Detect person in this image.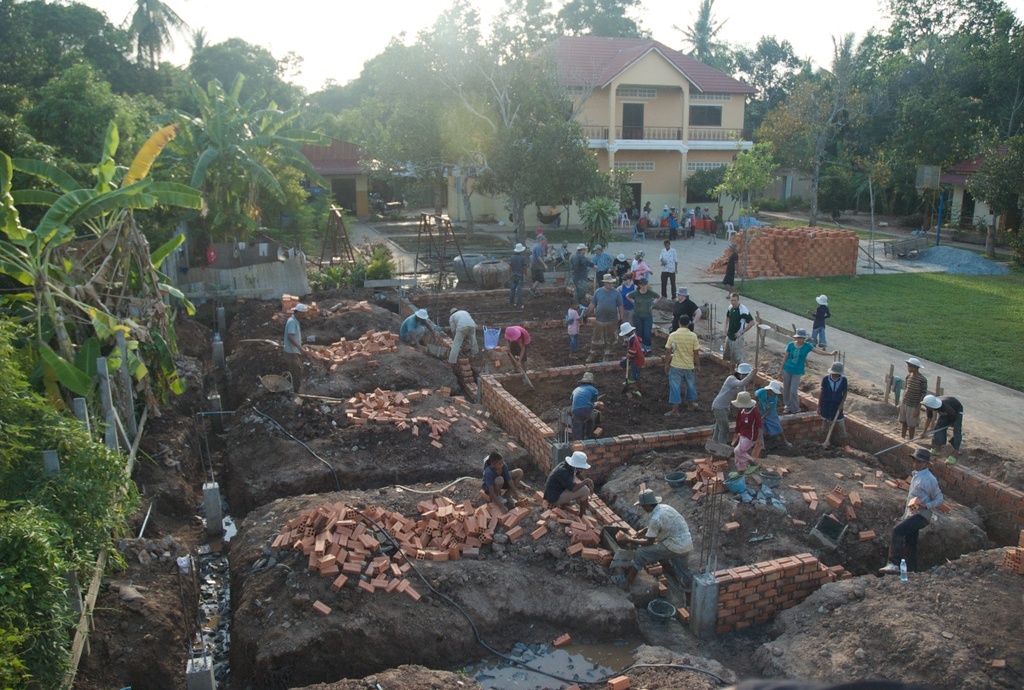
Detection: box(793, 365, 856, 452).
